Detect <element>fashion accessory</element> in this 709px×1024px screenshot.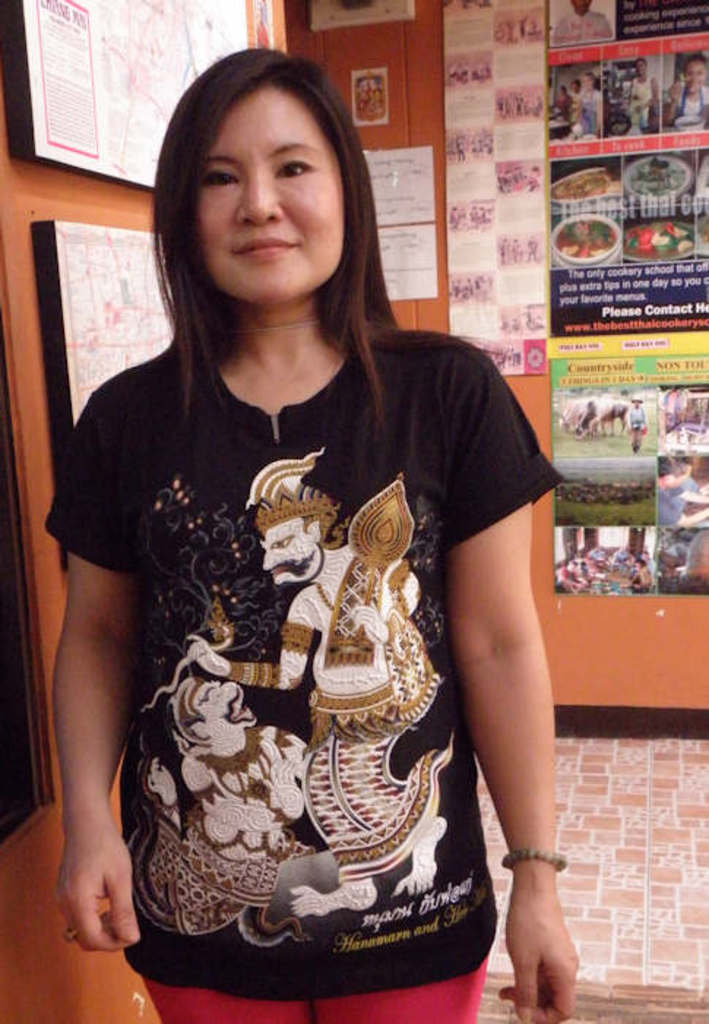
Detection: l=497, t=844, r=572, b=873.
